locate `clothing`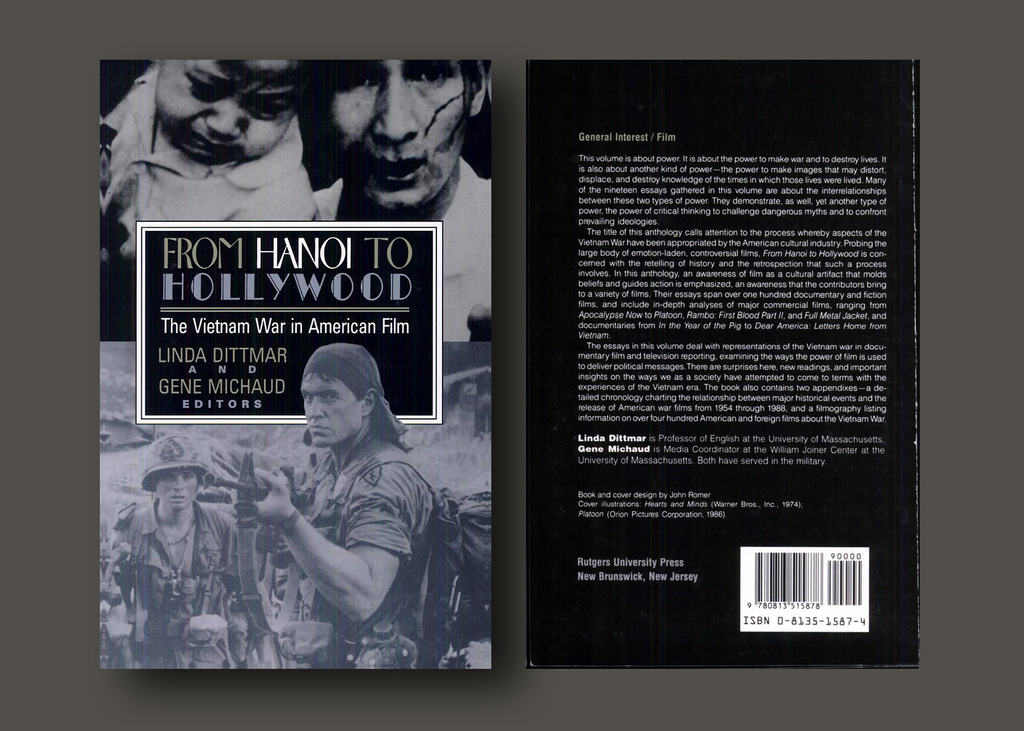
detection(113, 502, 250, 671)
